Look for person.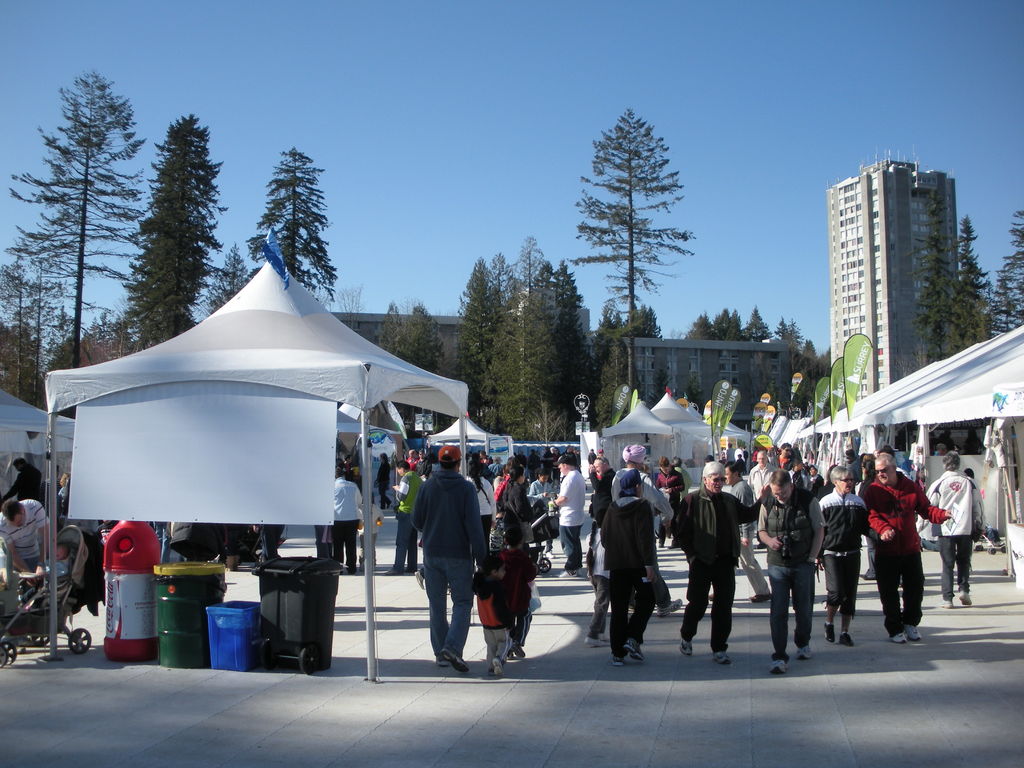
Found: pyautogui.locateOnScreen(557, 461, 593, 577).
